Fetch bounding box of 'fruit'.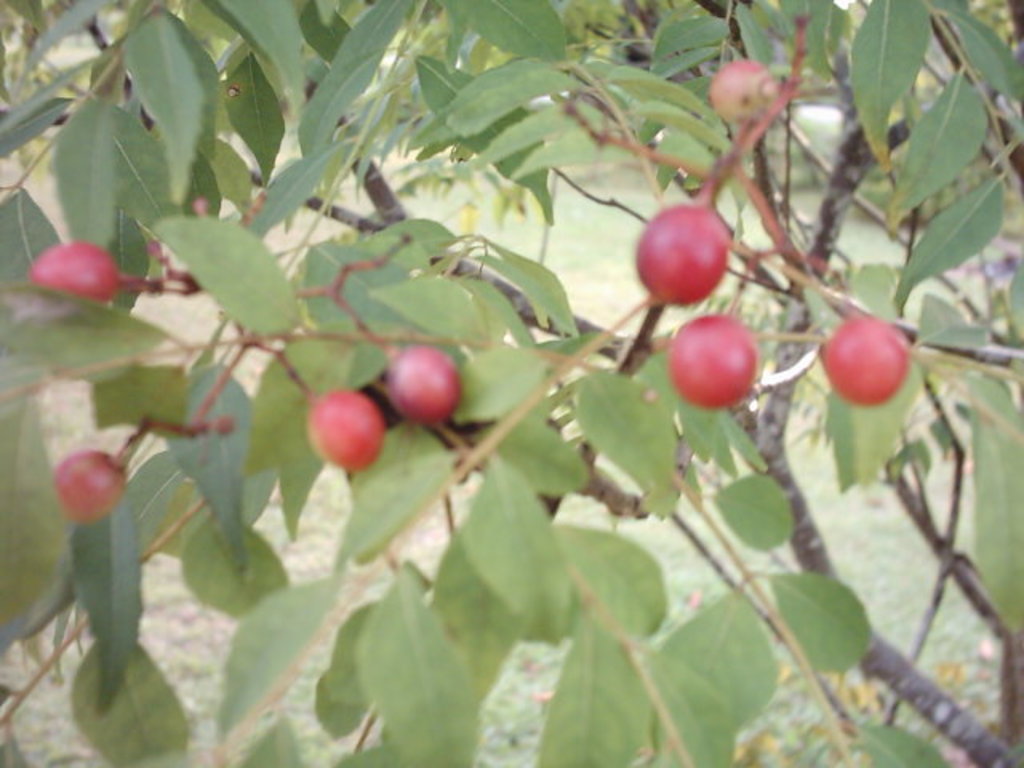
Bbox: [26, 245, 115, 310].
